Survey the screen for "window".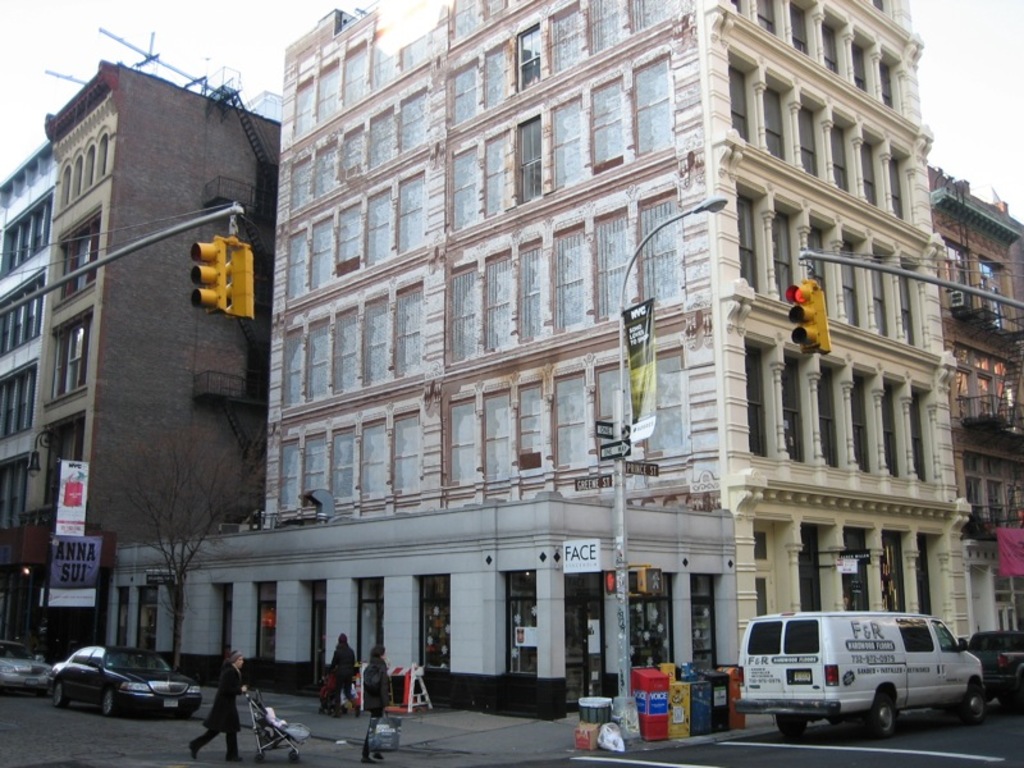
Survey found: crop(832, 122, 851, 191).
